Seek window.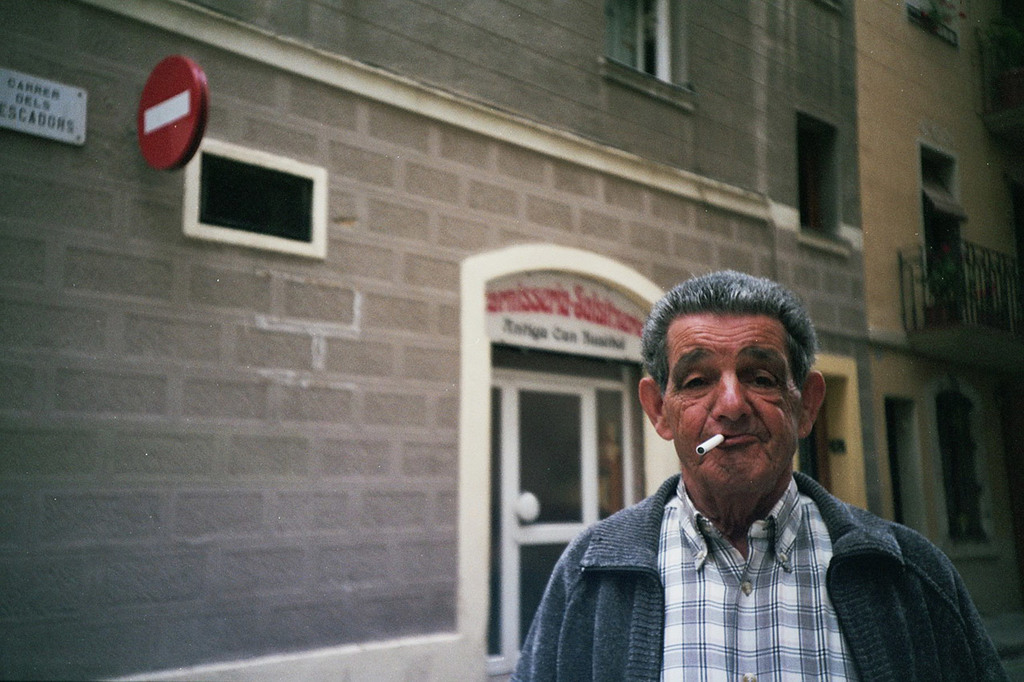
<bbox>915, 138, 972, 289</bbox>.
